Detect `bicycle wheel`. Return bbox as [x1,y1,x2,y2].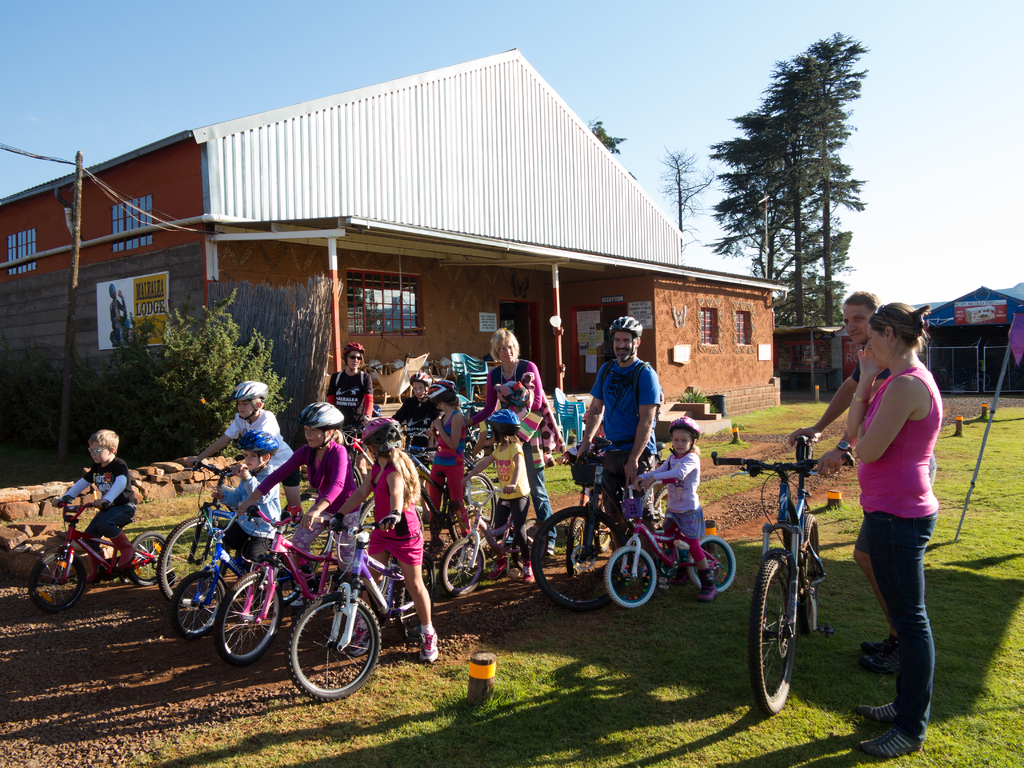
[687,536,738,591].
